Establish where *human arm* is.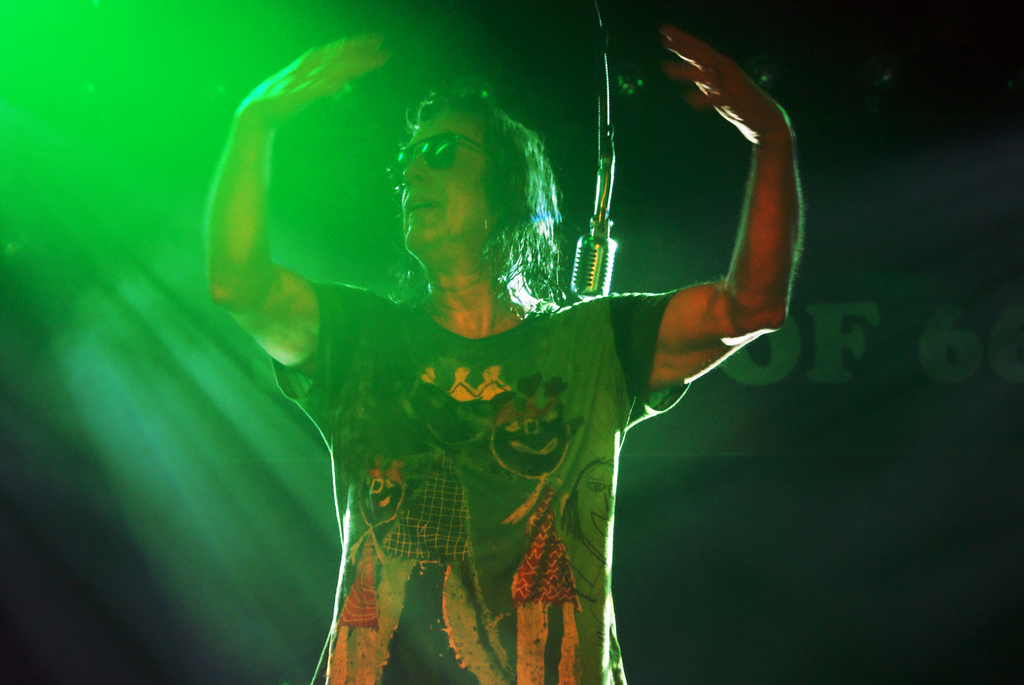
Established at rect(207, 34, 378, 393).
